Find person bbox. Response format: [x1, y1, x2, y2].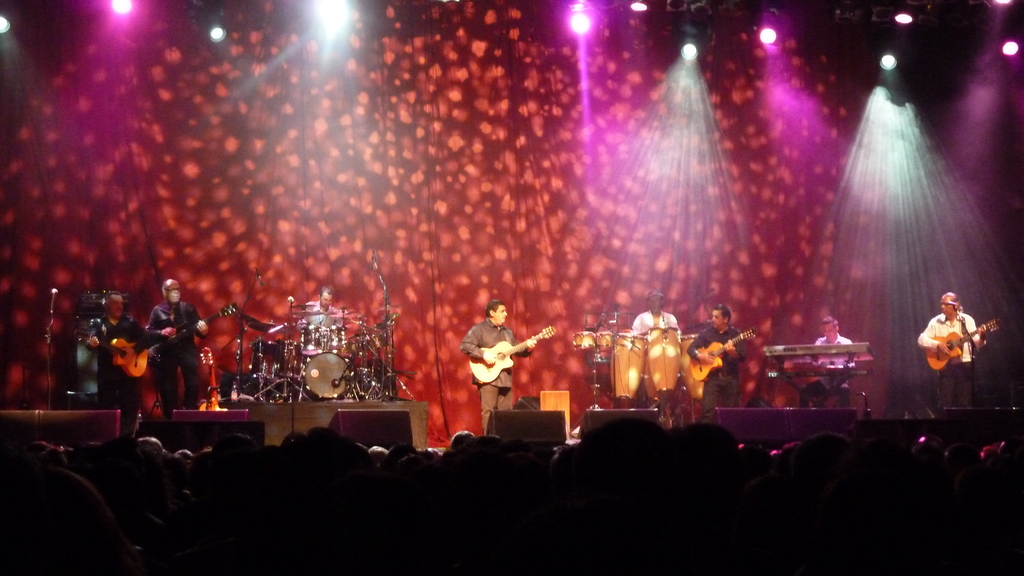
[798, 314, 856, 406].
